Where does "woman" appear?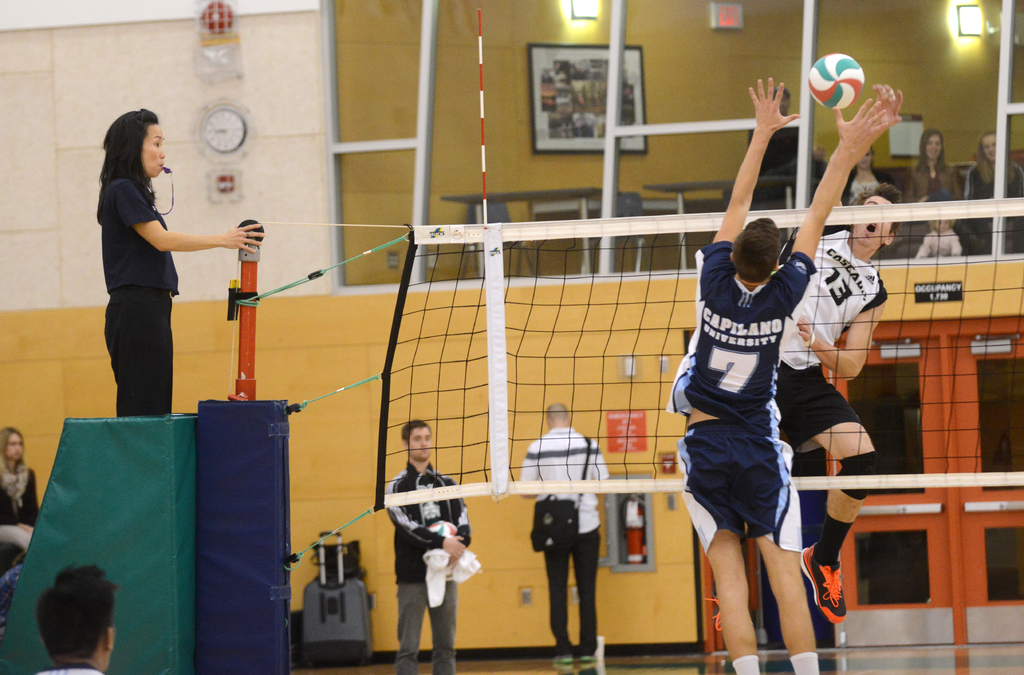
Appears at rect(956, 130, 1023, 250).
